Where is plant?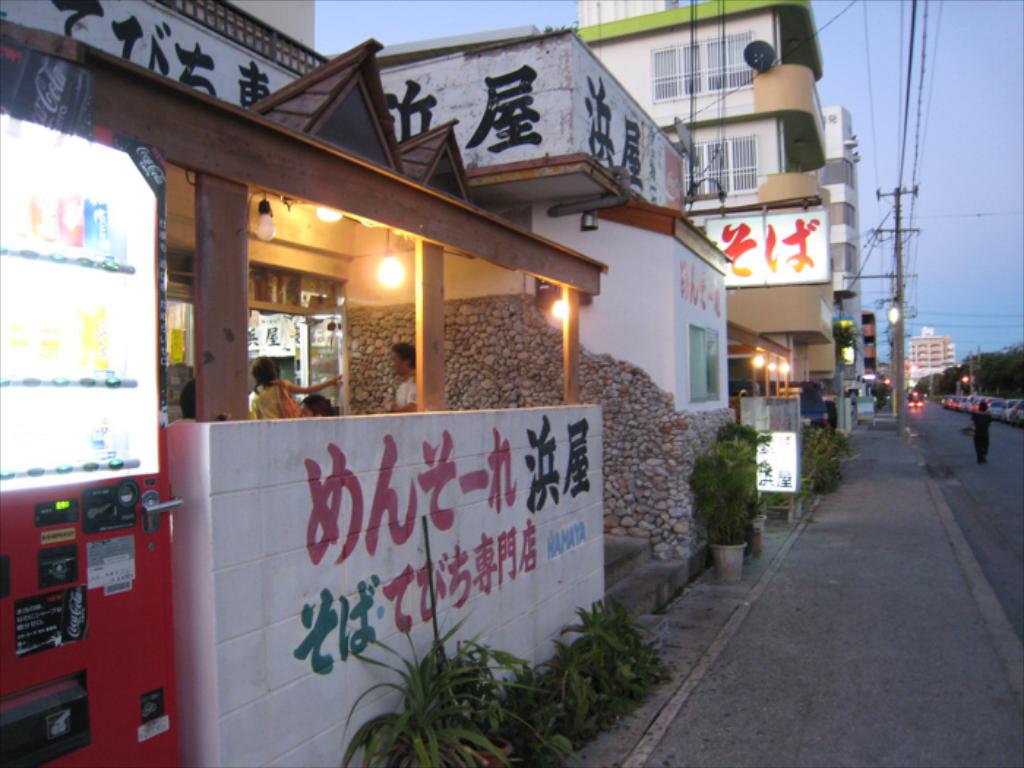
rect(799, 424, 853, 496).
